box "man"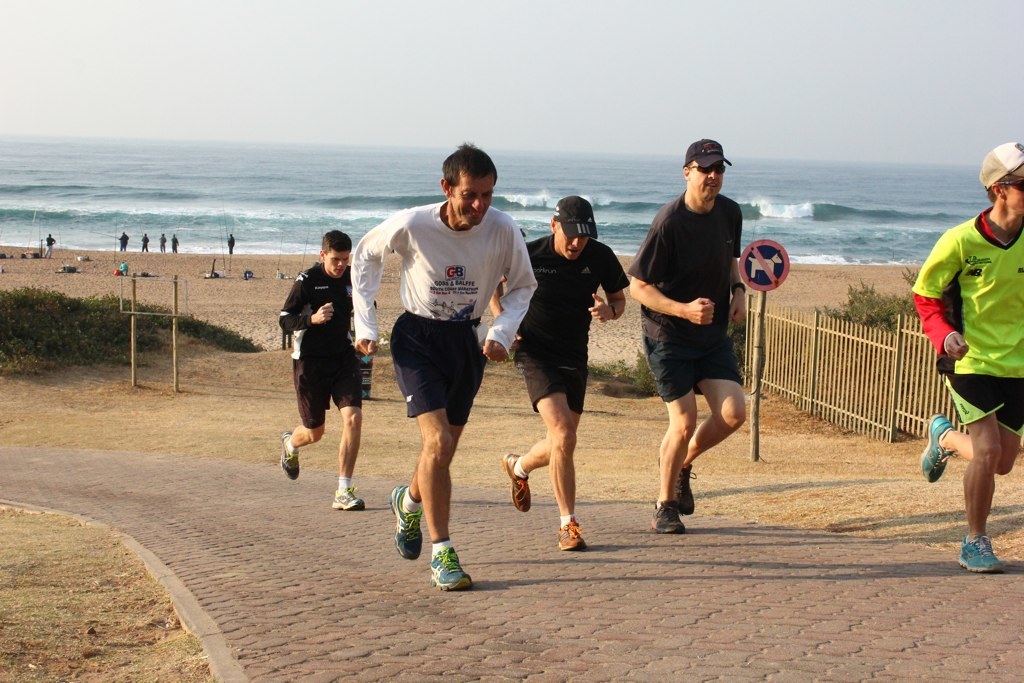
x1=275, y1=227, x2=365, y2=517
